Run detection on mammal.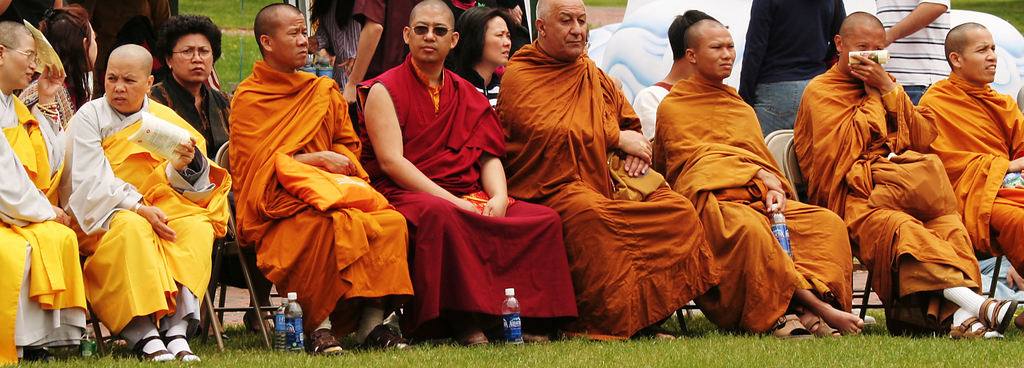
Result: <box>340,0,427,126</box>.
